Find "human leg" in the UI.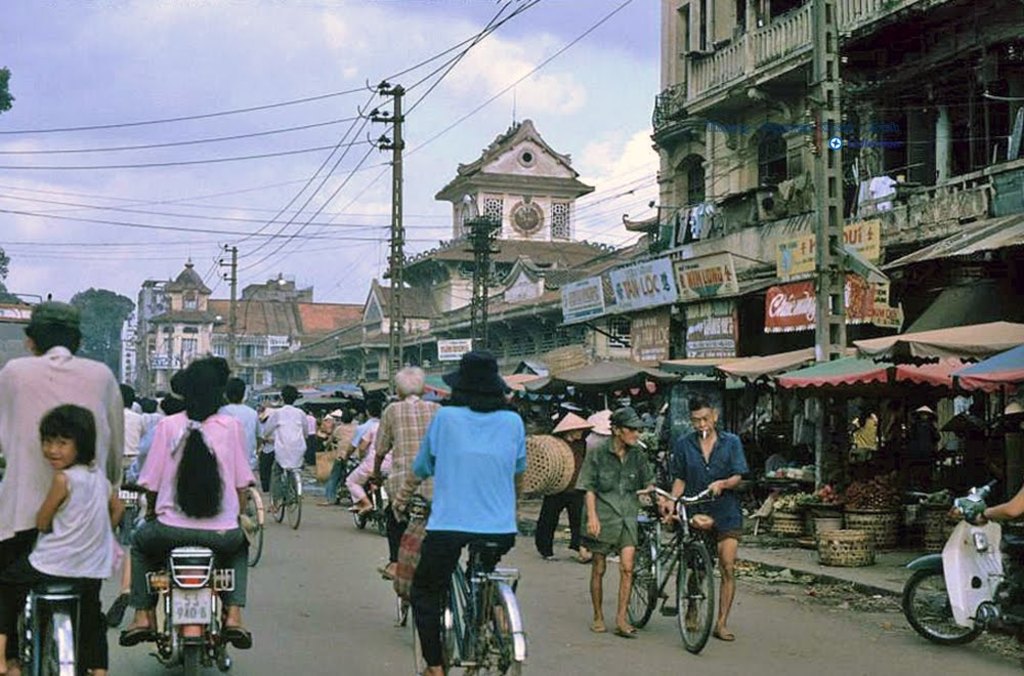
UI element at rect(79, 566, 109, 675).
